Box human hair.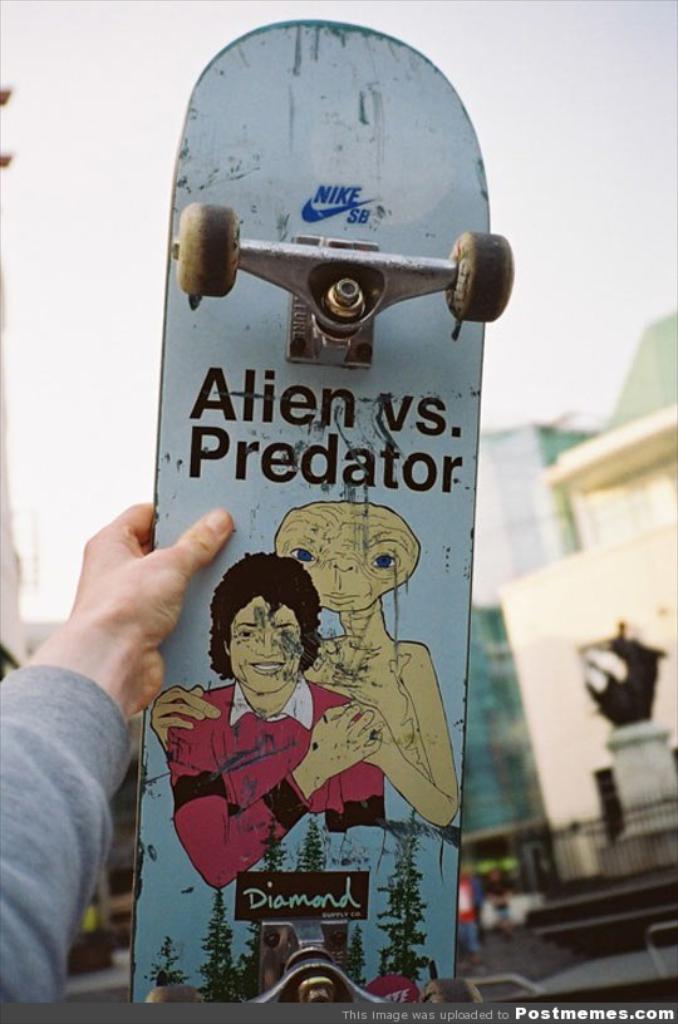
(206, 550, 323, 684).
